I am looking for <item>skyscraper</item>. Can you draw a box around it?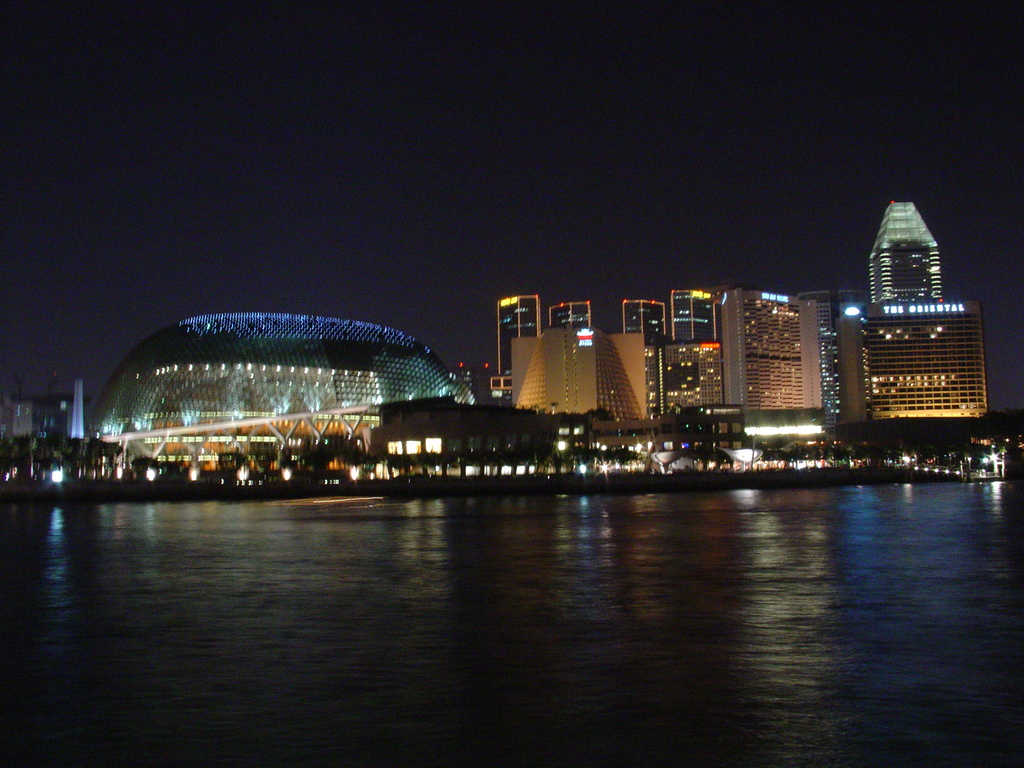
Sure, the bounding box is bbox=[618, 289, 676, 358].
